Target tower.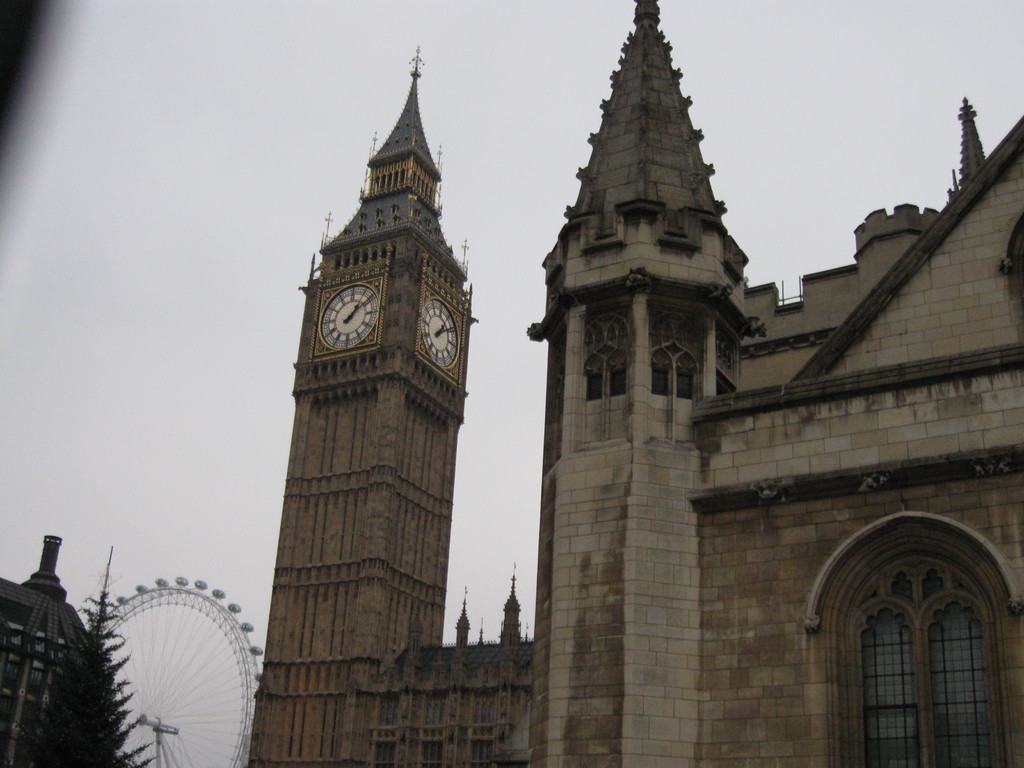
Target region: detection(529, 0, 812, 767).
